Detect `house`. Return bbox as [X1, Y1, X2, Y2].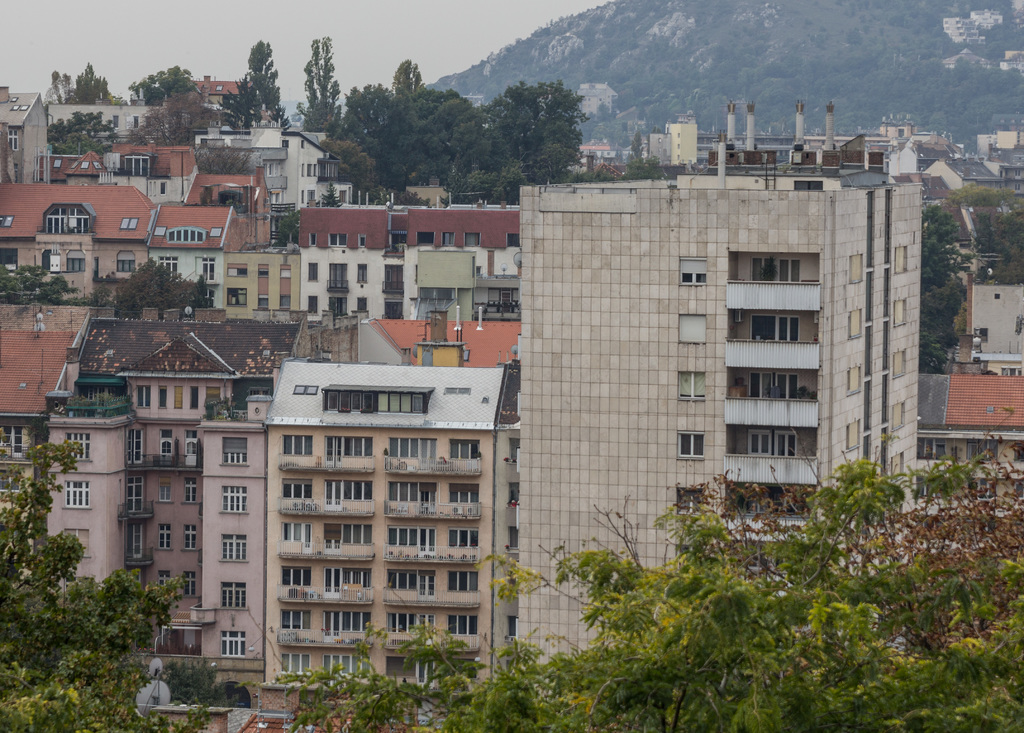
[880, 126, 922, 140].
